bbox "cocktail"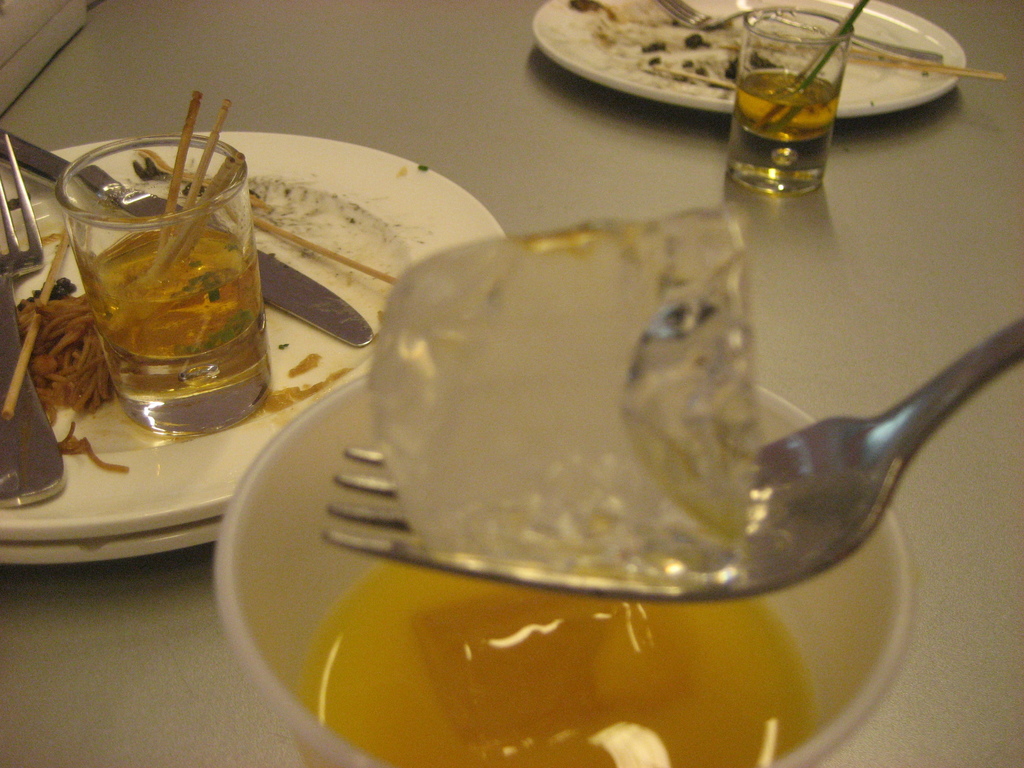
bbox=[724, 0, 871, 200]
